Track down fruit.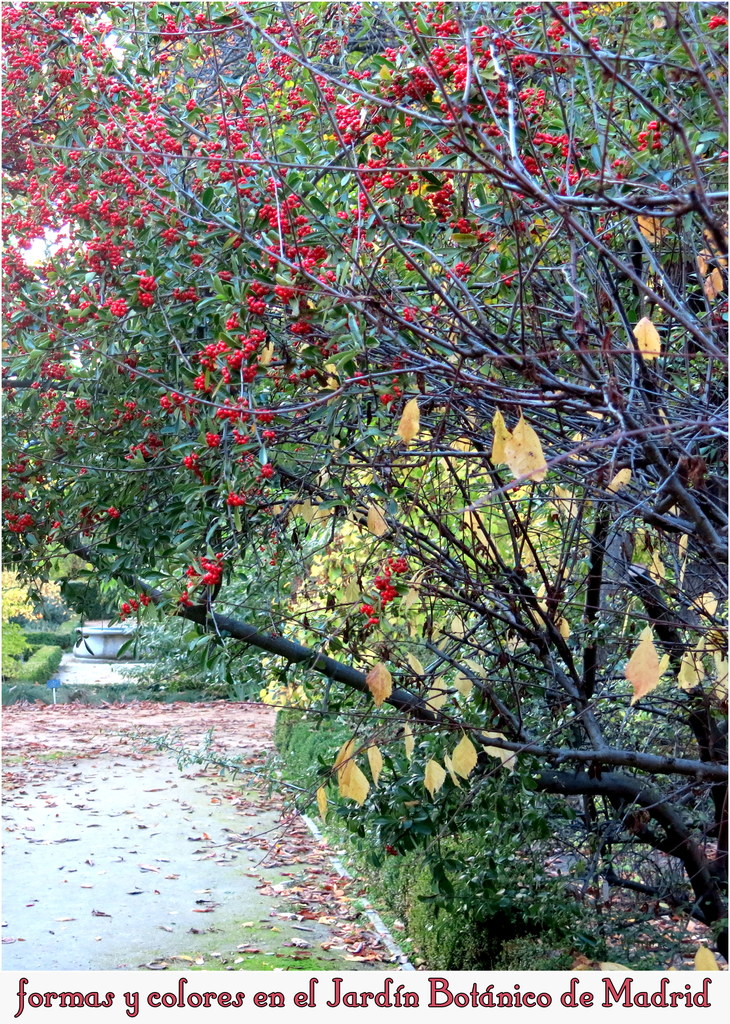
Tracked to crop(13, 410, 25, 424).
